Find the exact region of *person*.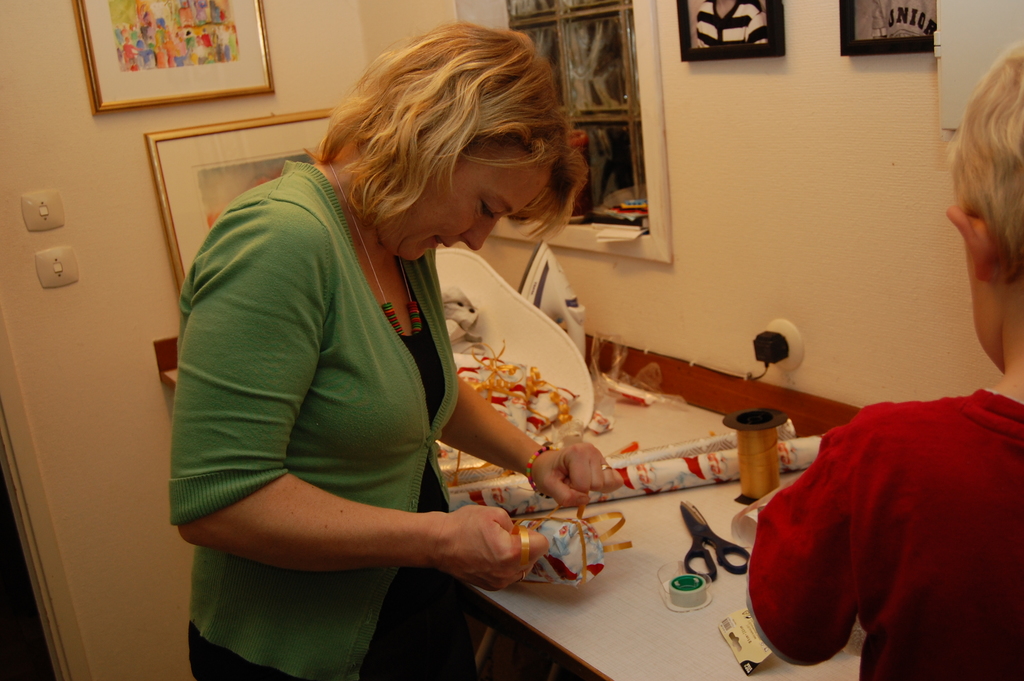
Exact region: rect(206, 42, 674, 654).
